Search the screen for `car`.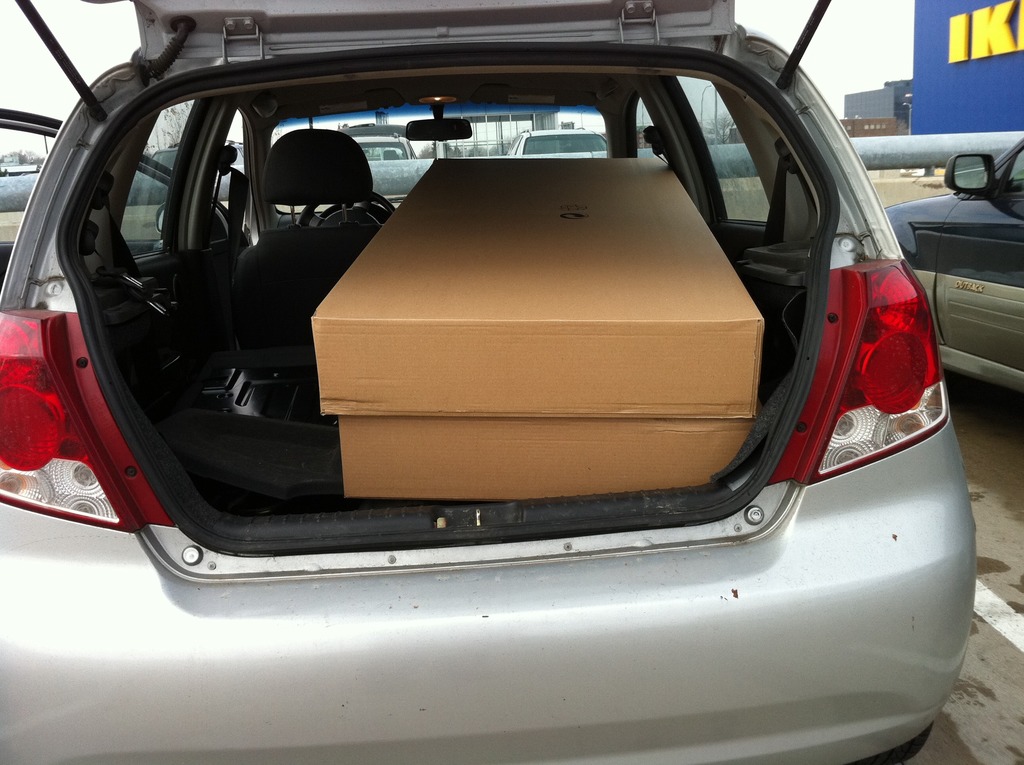
Found at select_region(506, 129, 612, 156).
